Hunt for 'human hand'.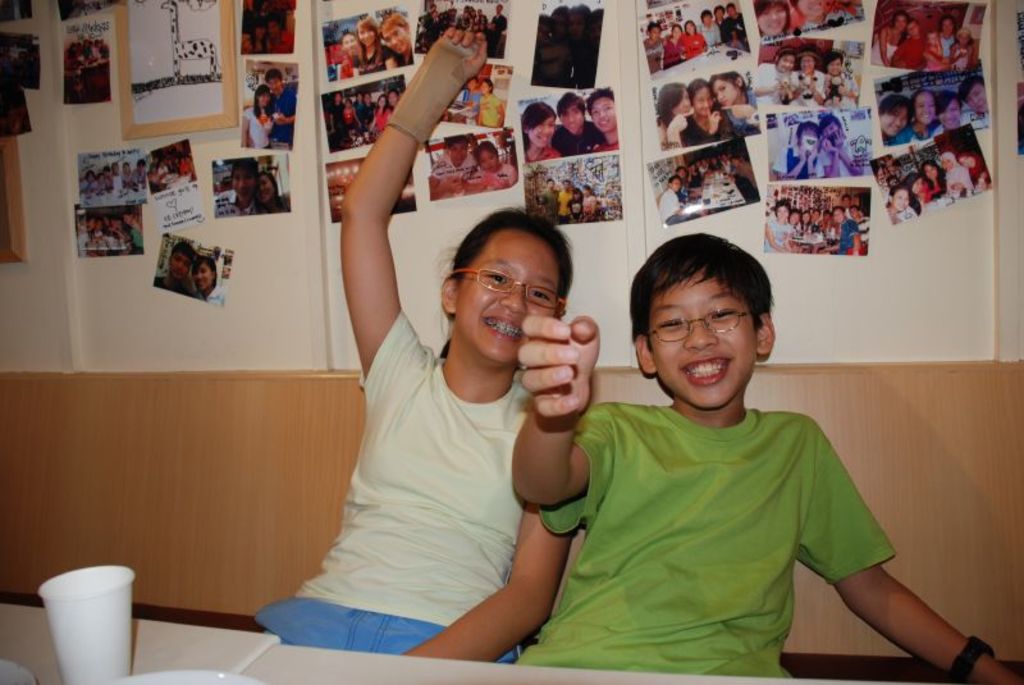
Hunted down at {"x1": 431, "y1": 26, "x2": 490, "y2": 86}.
